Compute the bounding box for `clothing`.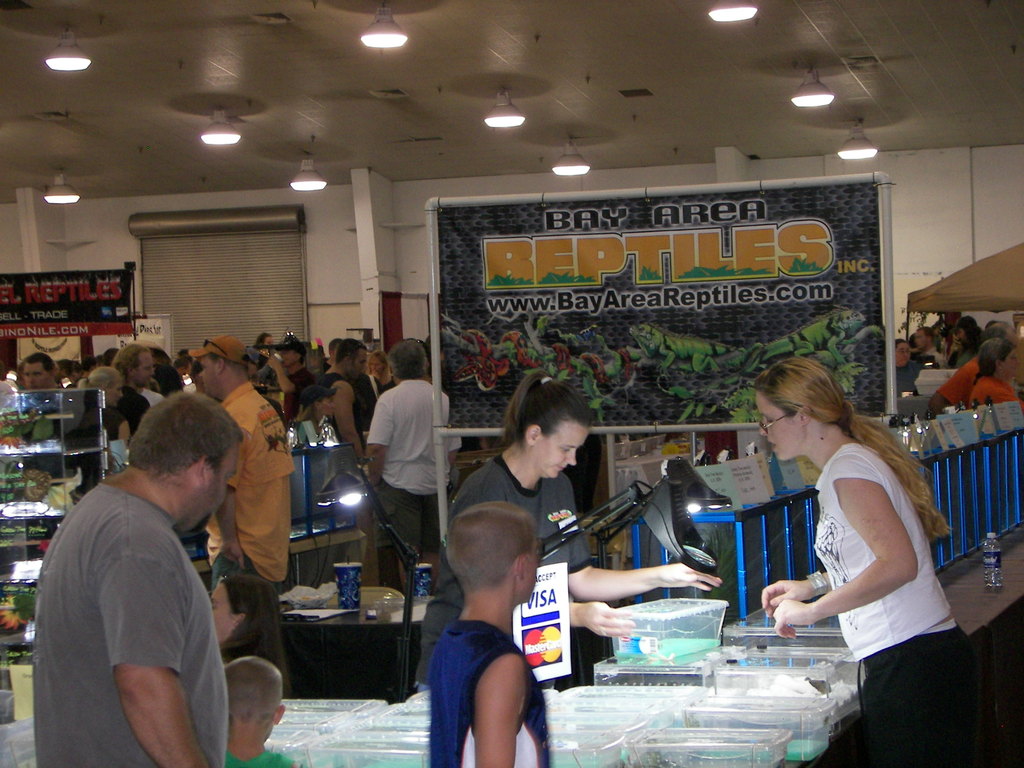
<region>225, 746, 294, 767</region>.
